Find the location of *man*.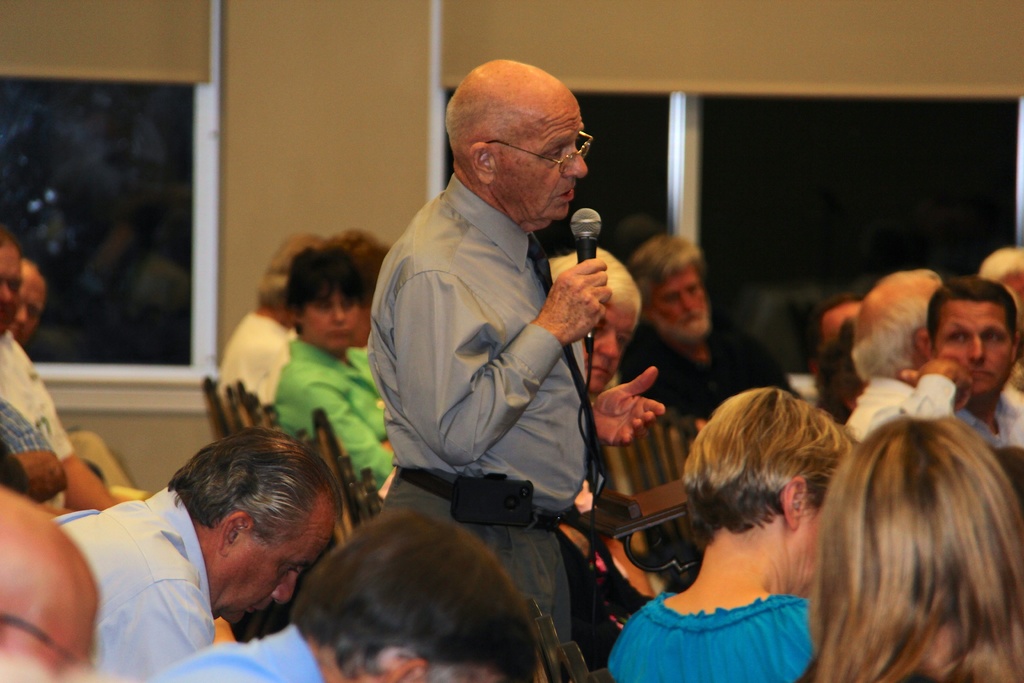
Location: <region>0, 488, 96, 682</region>.
